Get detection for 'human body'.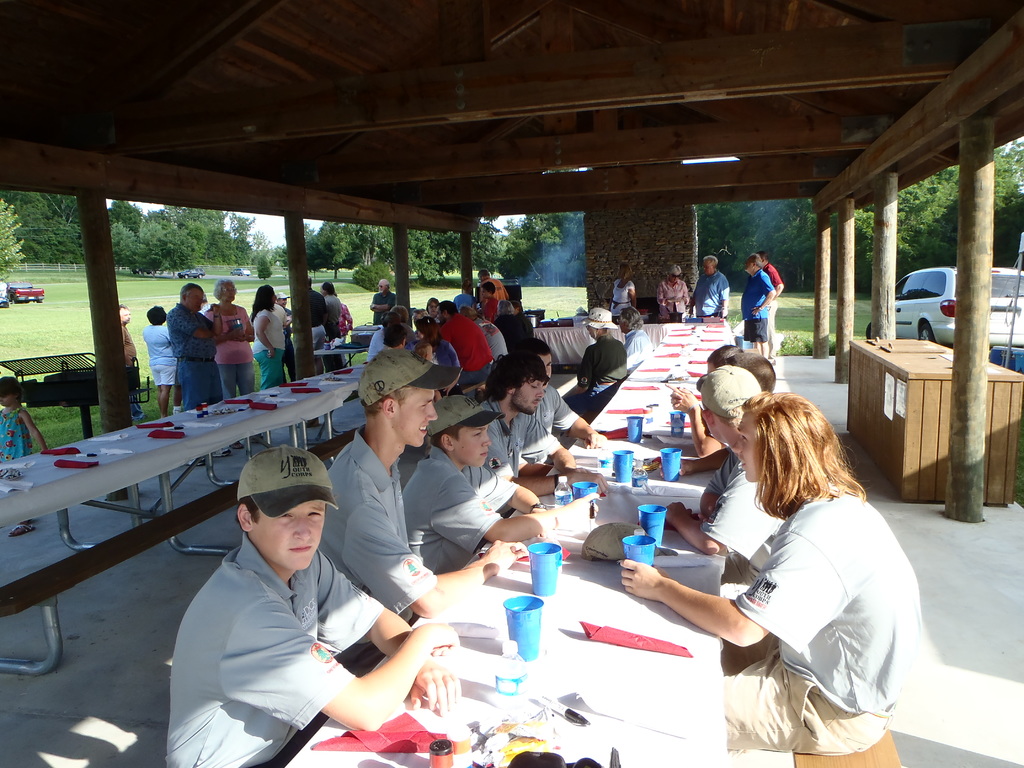
Detection: 140, 301, 177, 423.
